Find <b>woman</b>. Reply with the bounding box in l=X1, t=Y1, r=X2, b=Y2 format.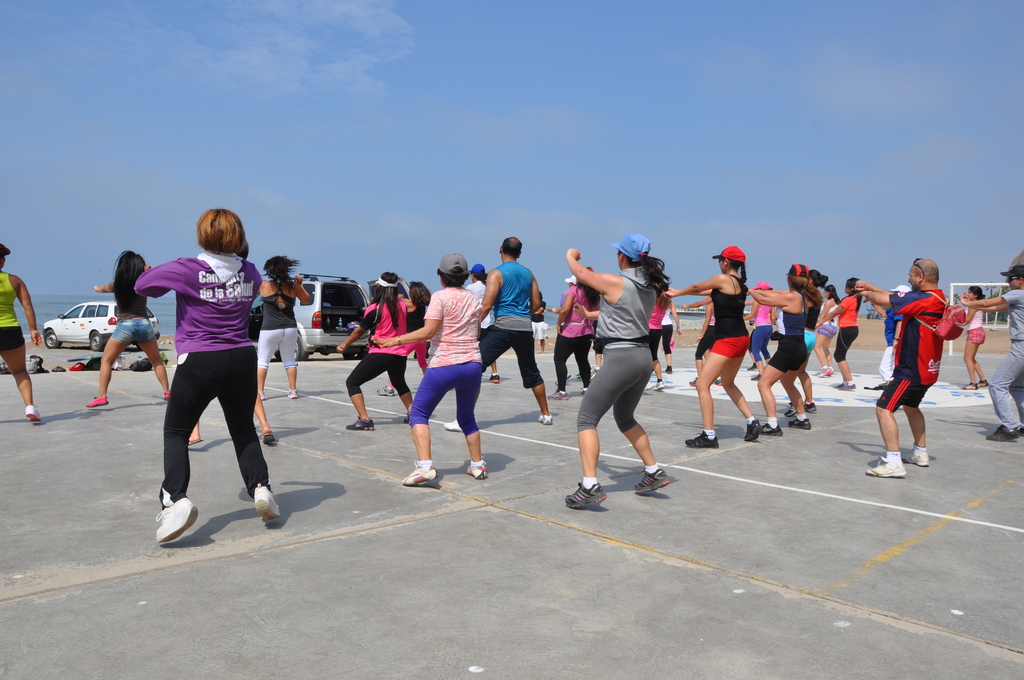
l=746, t=262, r=814, b=439.
